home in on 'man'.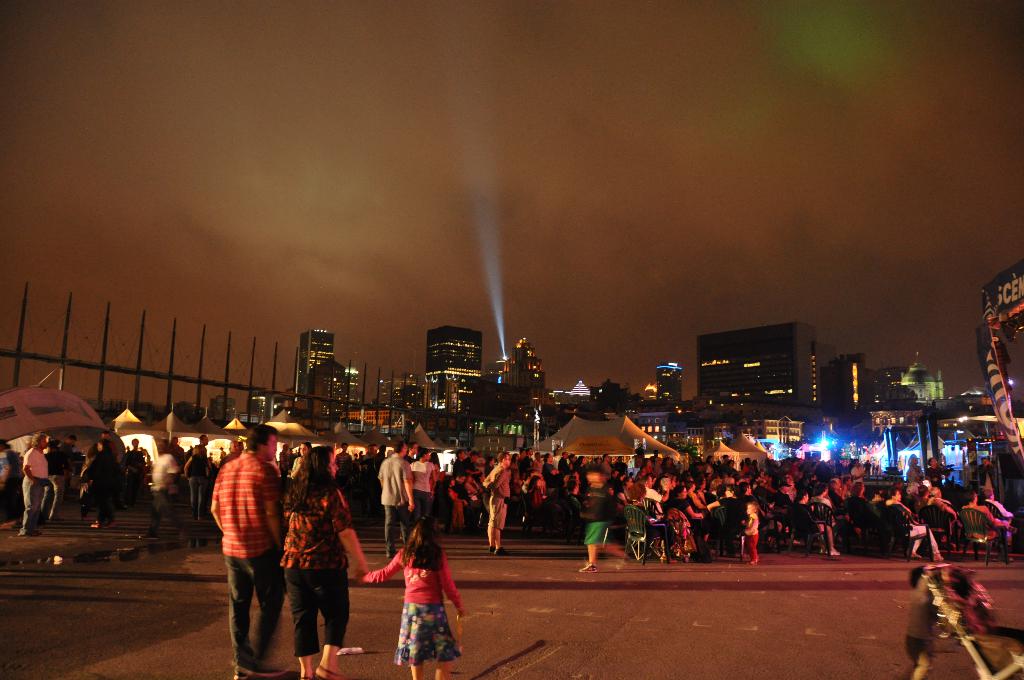
Homed in at rect(123, 434, 150, 502).
